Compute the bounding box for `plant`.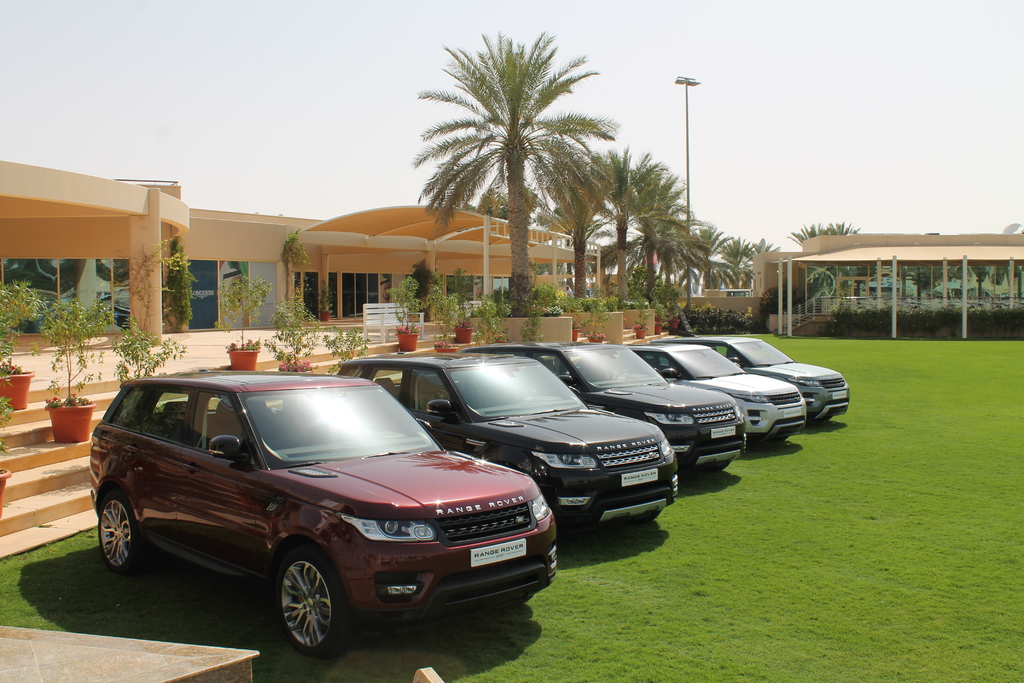
bbox=(451, 262, 467, 292).
